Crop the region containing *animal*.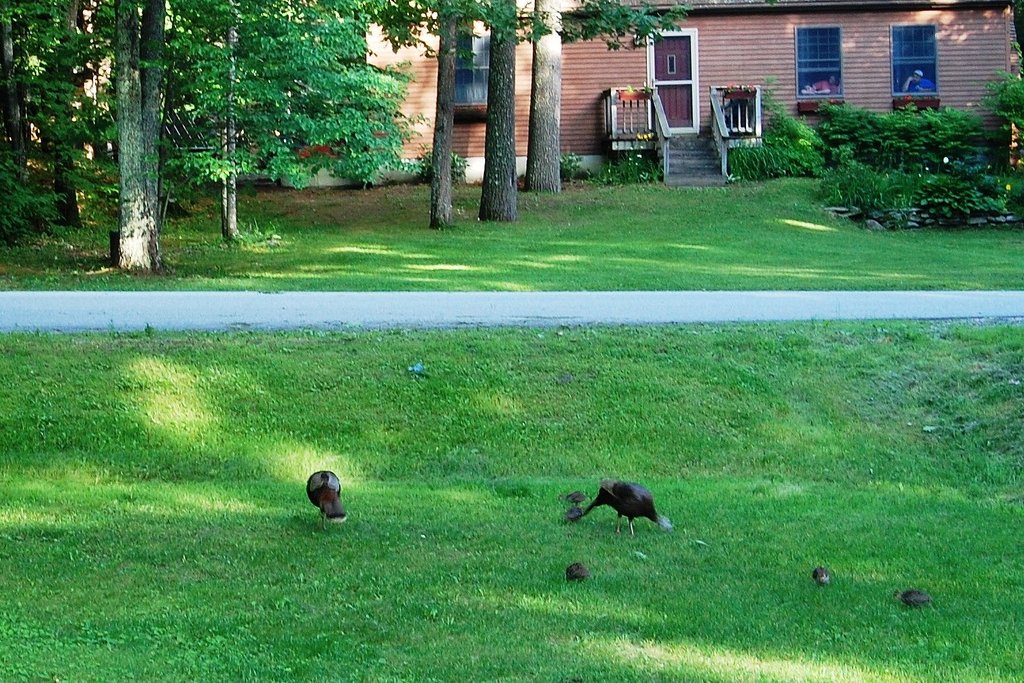
Crop region: {"left": 304, "top": 472, "right": 349, "bottom": 534}.
